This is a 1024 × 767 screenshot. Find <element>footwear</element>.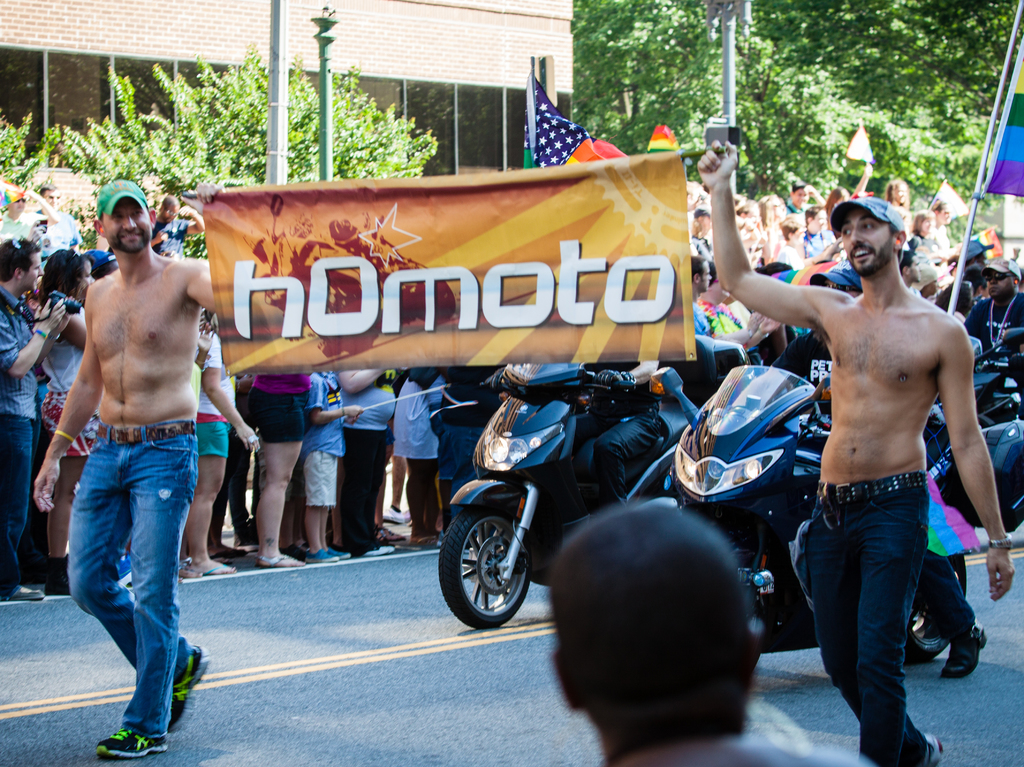
Bounding box: 0:585:45:602.
